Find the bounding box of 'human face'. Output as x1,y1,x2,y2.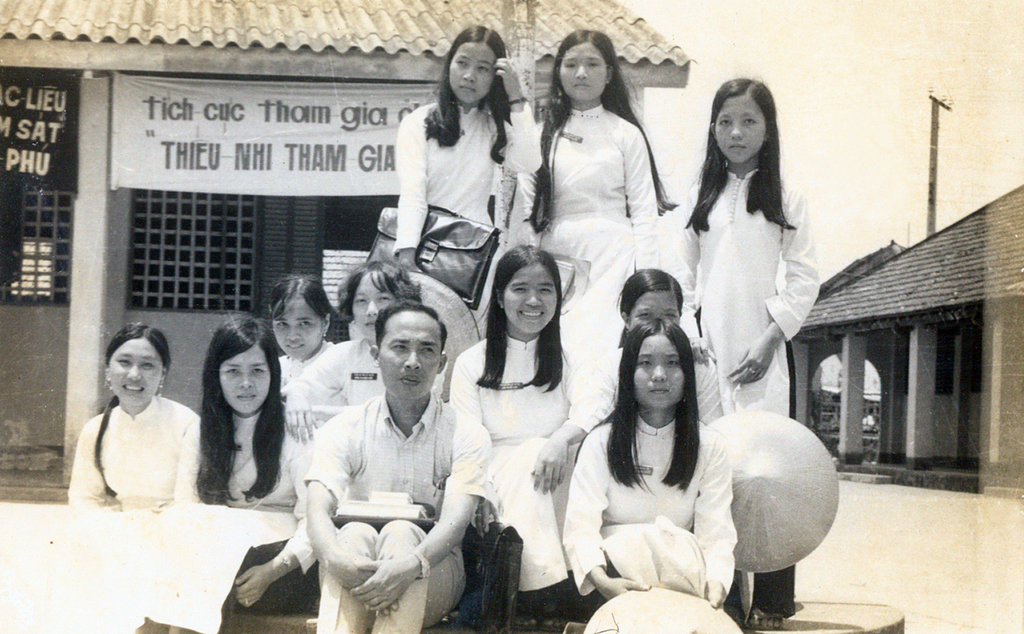
219,345,271,416.
